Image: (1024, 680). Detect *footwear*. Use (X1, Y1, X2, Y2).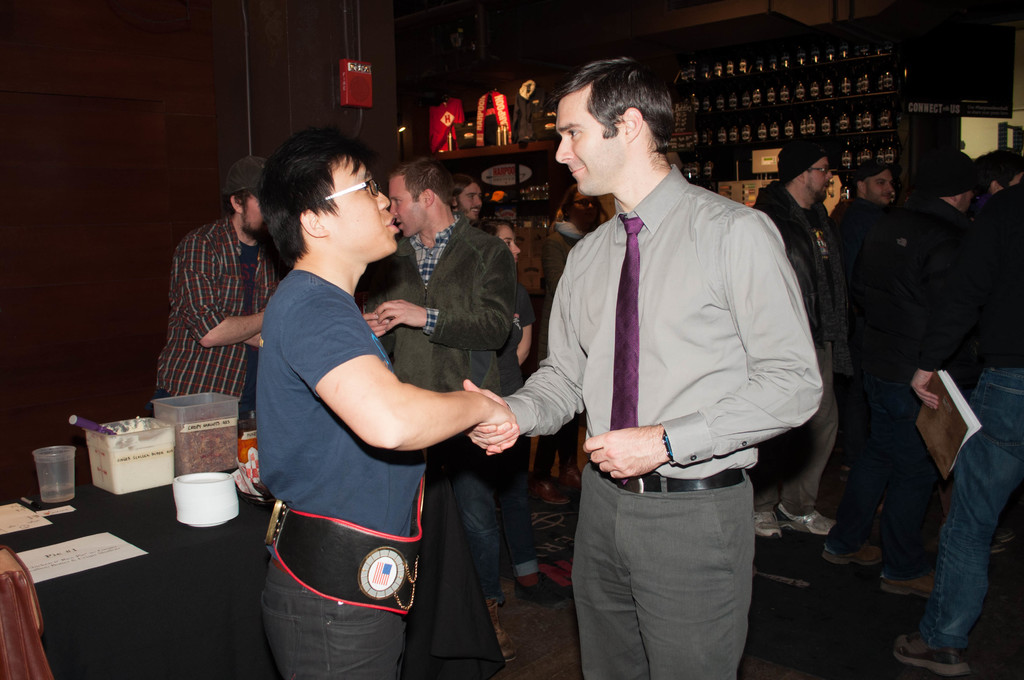
(752, 513, 782, 543).
